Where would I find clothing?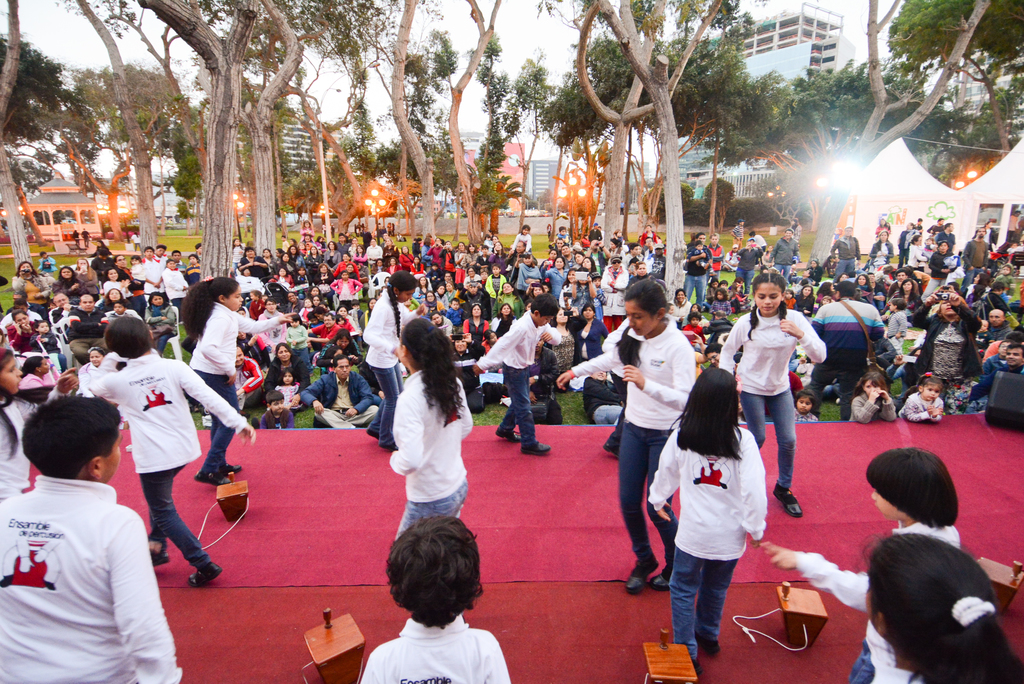
At 669 549 735 658.
